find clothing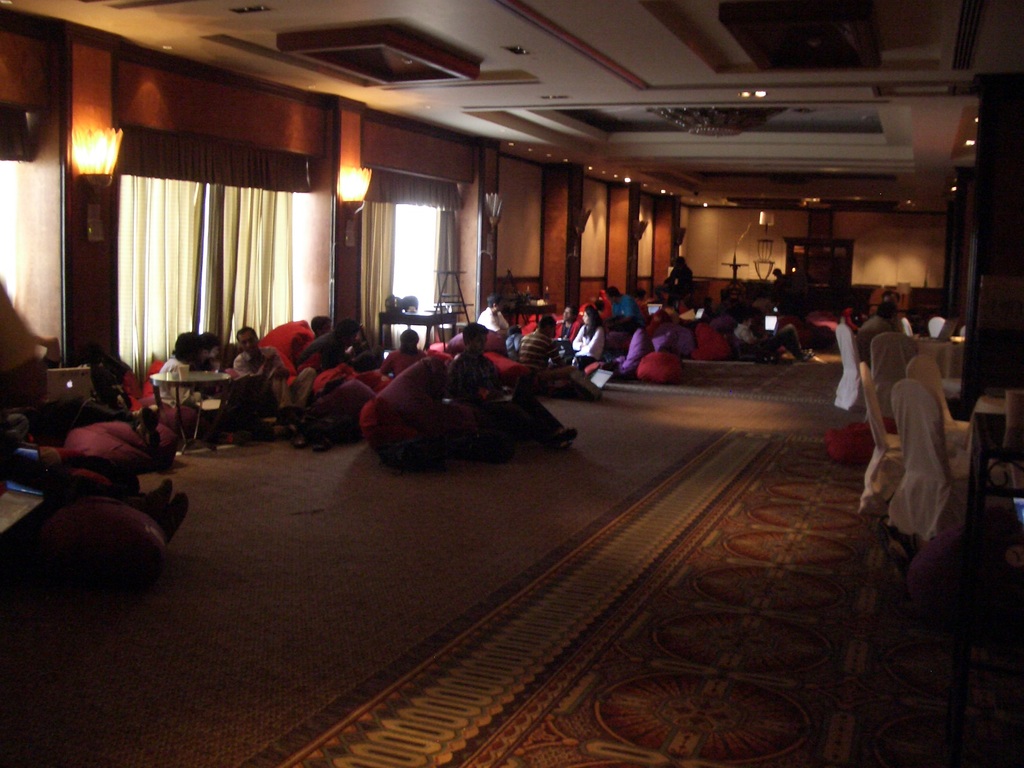
x1=855, y1=317, x2=893, y2=364
